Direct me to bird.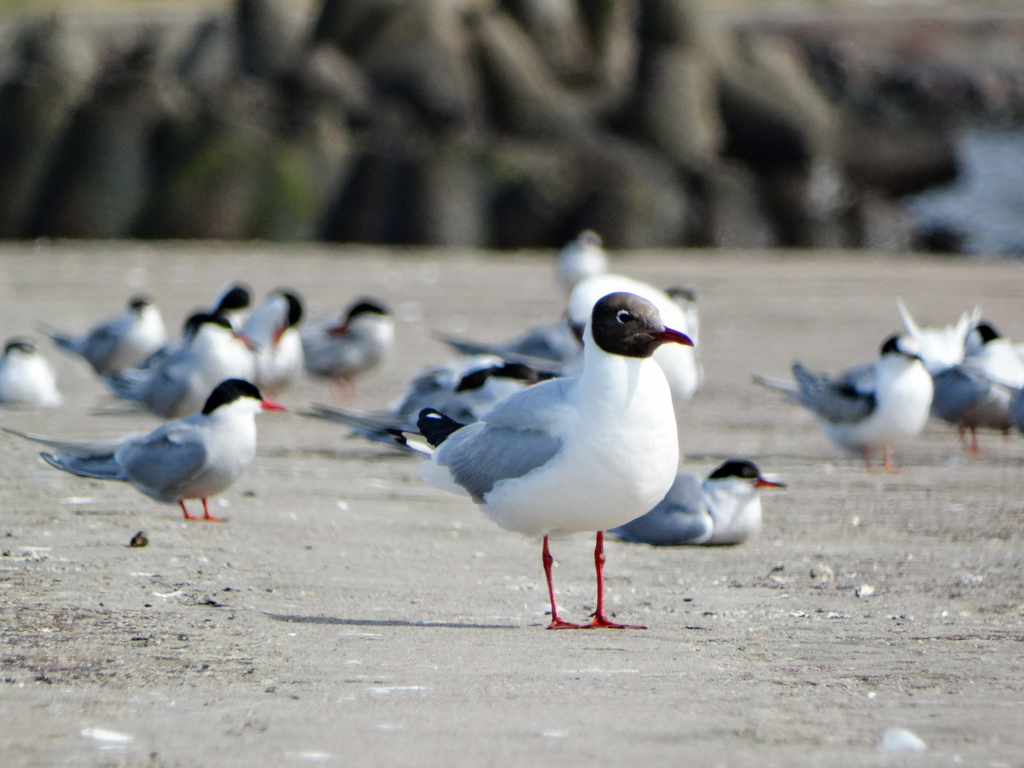
Direction: [297, 297, 405, 407].
